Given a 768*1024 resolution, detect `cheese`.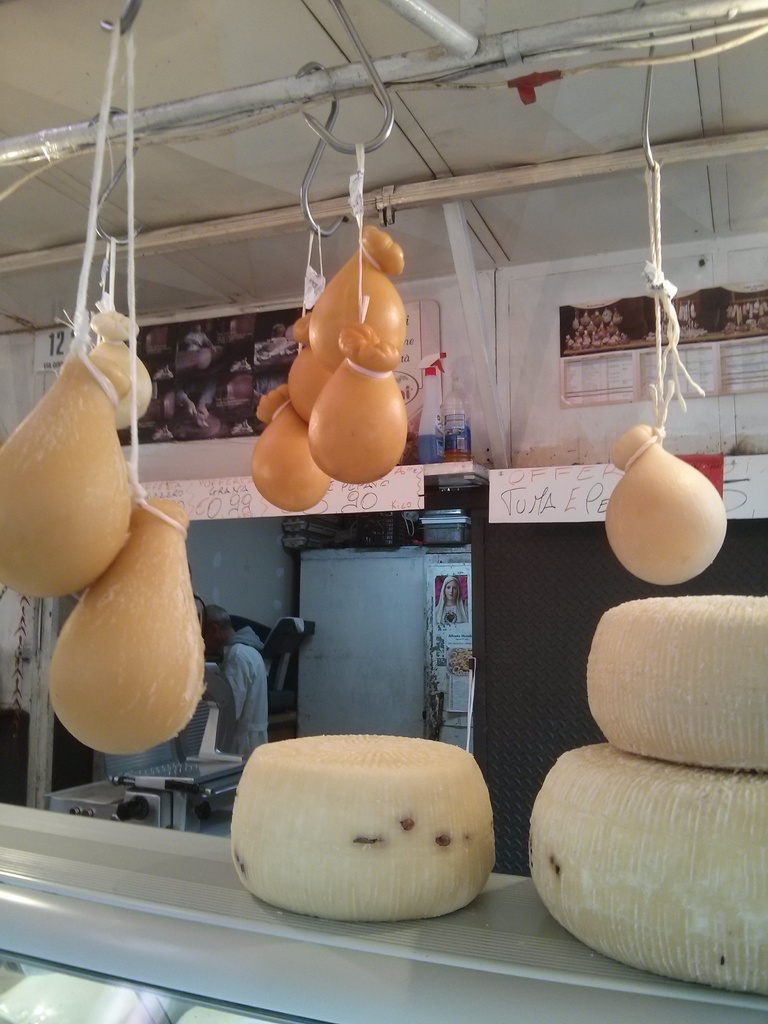
{"x1": 226, "y1": 732, "x2": 497, "y2": 925}.
